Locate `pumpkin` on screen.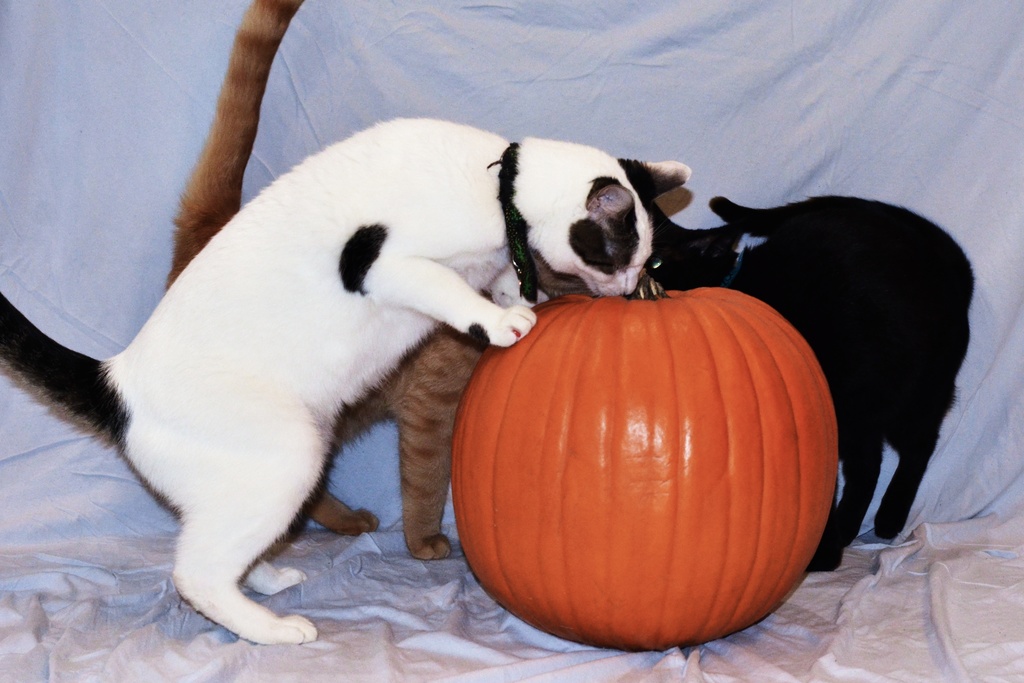
On screen at <region>451, 268, 840, 653</region>.
